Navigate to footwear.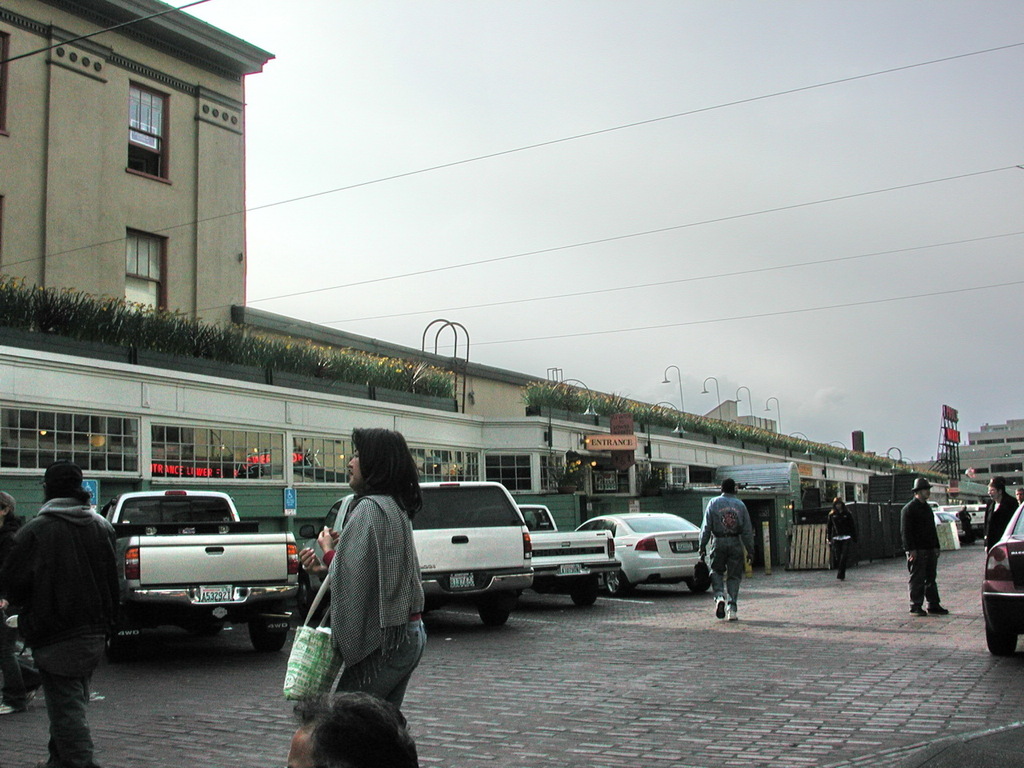
Navigation target: x1=716 y1=594 x2=726 y2=618.
